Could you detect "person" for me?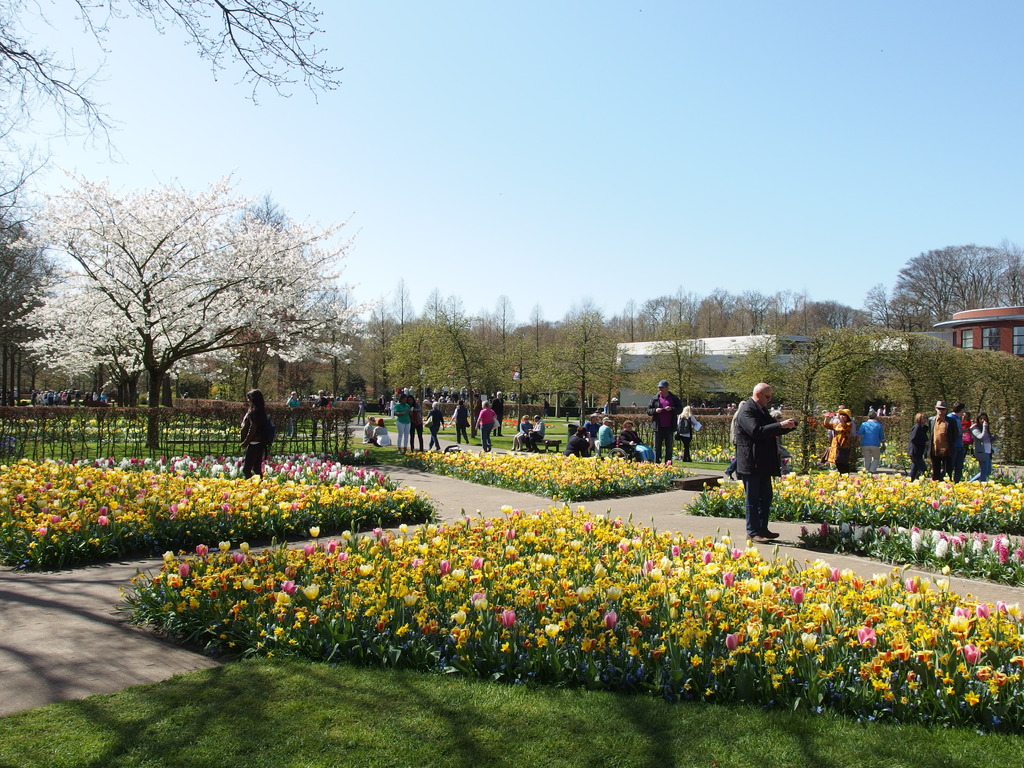
Detection result: <bbox>824, 402, 850, 476</bbox>.
